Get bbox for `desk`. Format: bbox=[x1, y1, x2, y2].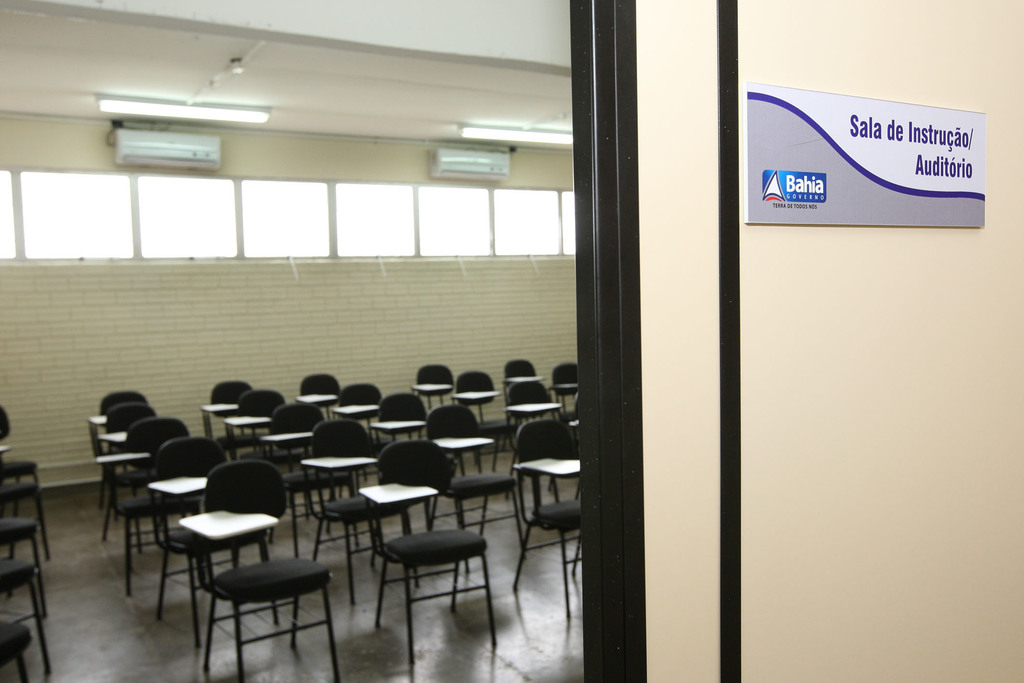
bbox=[511, 453, 586, 478].
